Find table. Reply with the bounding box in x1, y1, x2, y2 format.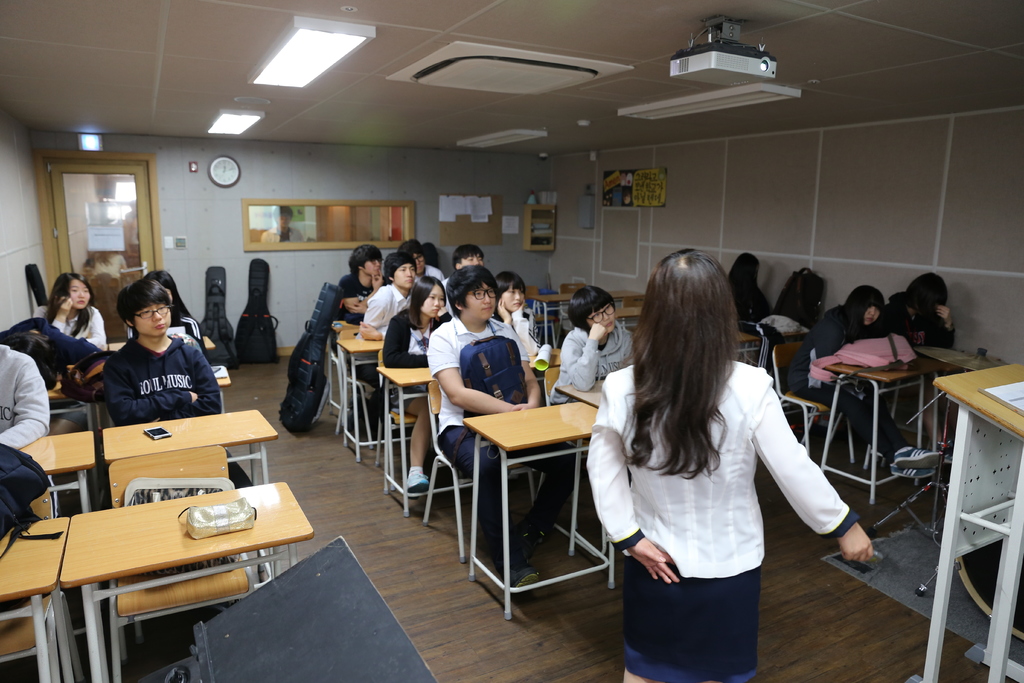
930, 356, 1023, 448.
